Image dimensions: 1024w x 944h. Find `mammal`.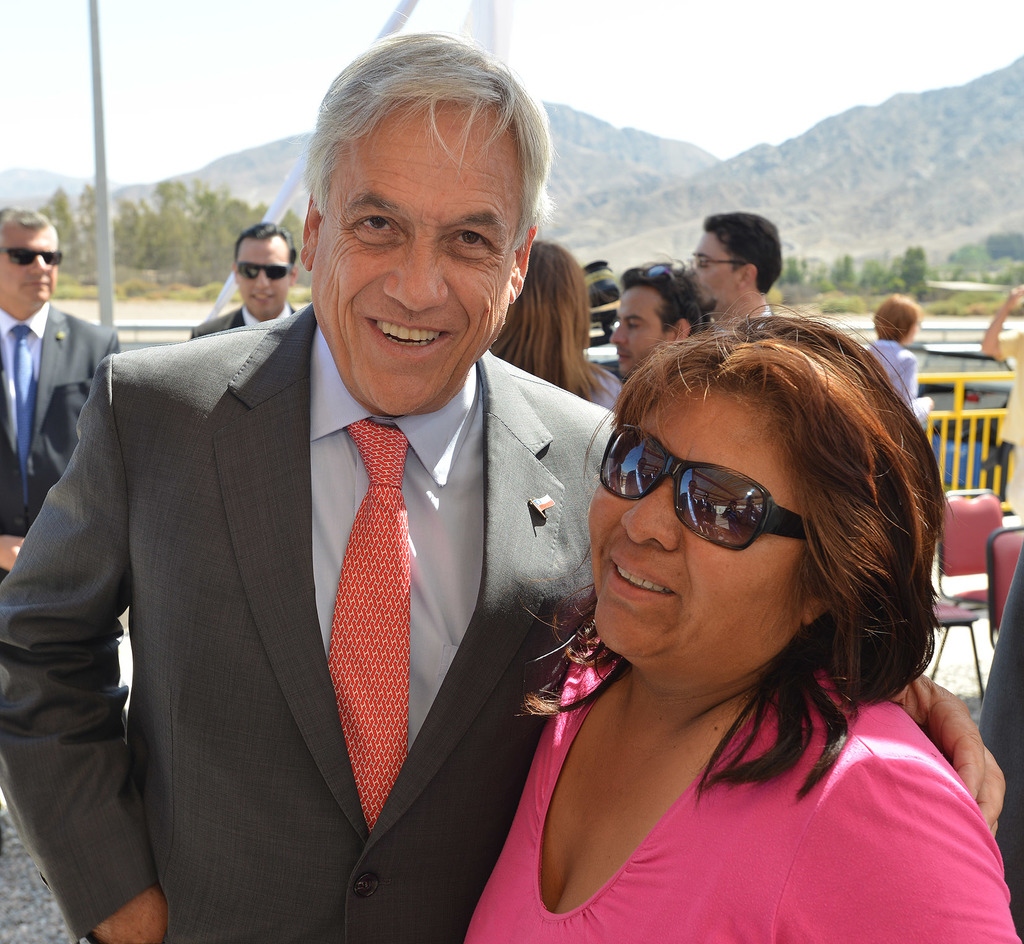
<bbox>191, 220, 298, 338</bbox>.
